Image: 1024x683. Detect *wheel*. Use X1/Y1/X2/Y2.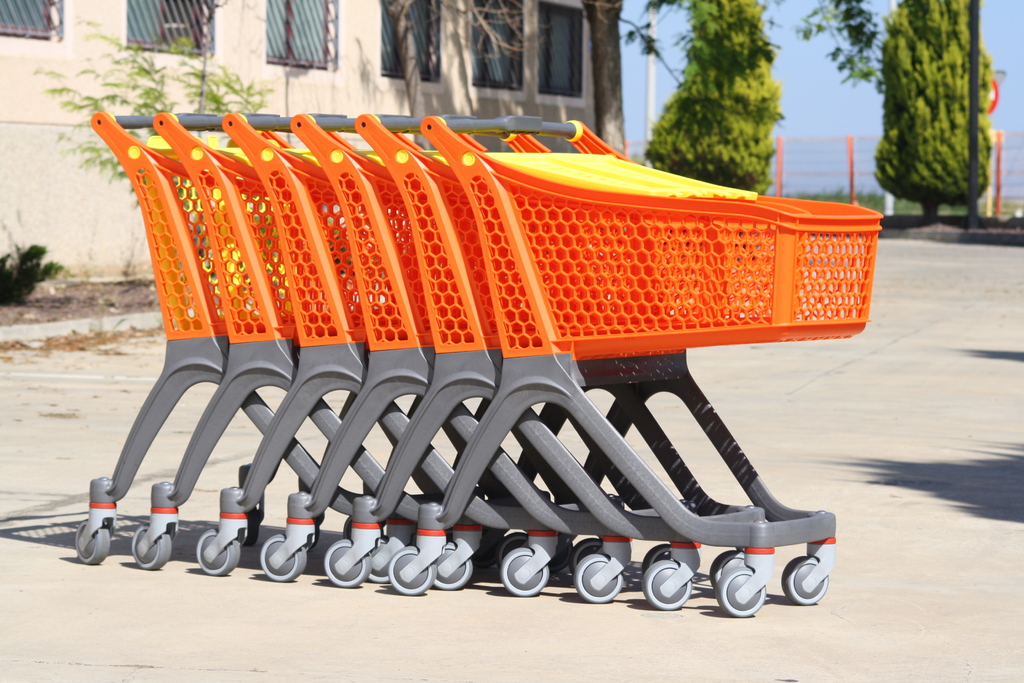
132/525/170/571.
